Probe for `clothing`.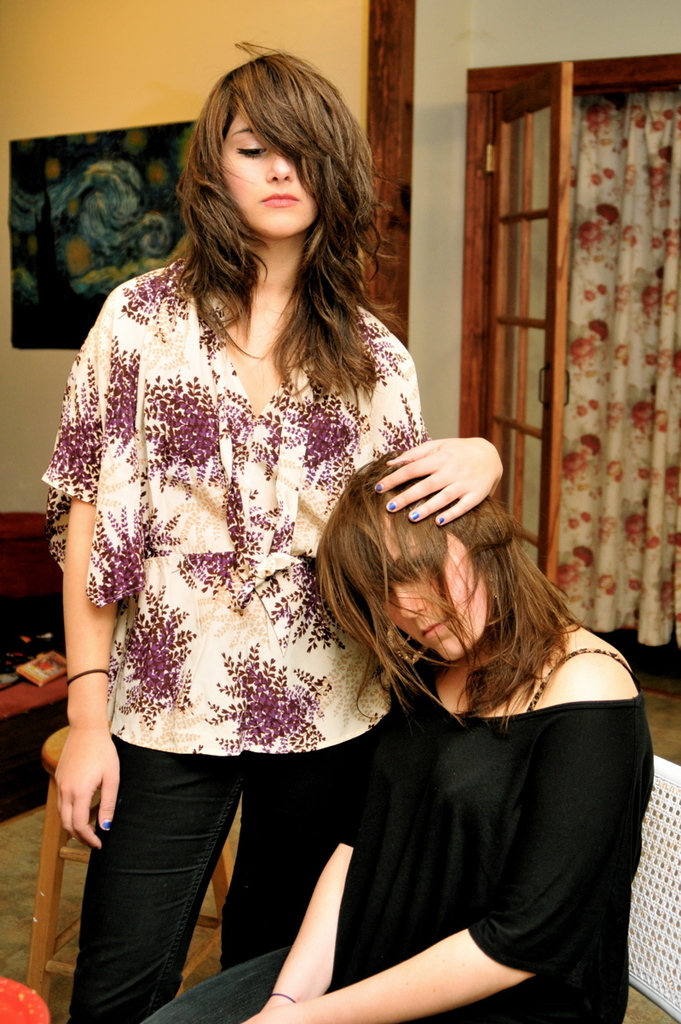
Probe result: region(39, 228, 436, 840).
